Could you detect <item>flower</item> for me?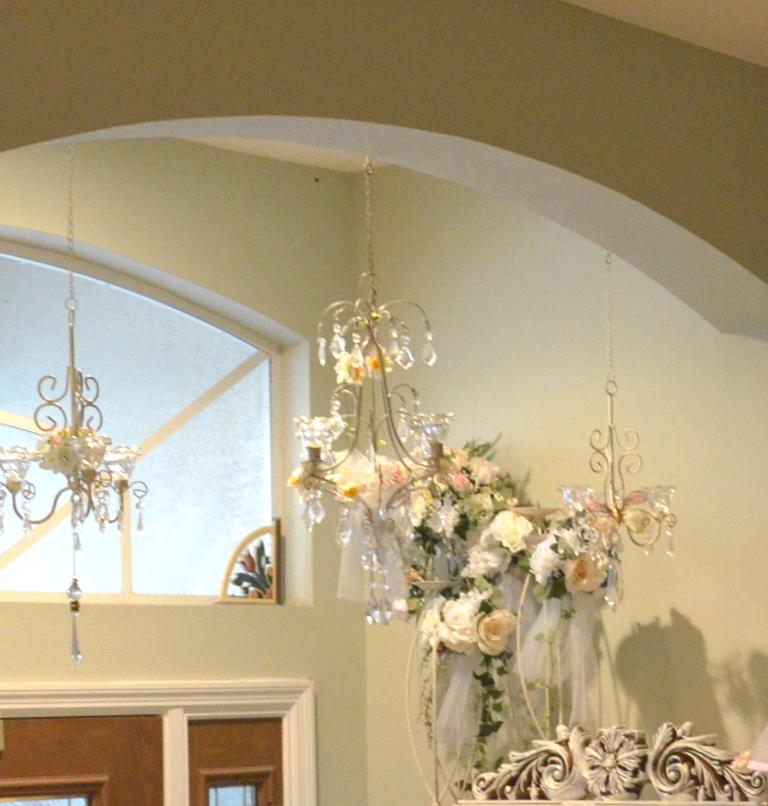
Detection result: (x1=467, y1=492, x2=497, y2=522).
